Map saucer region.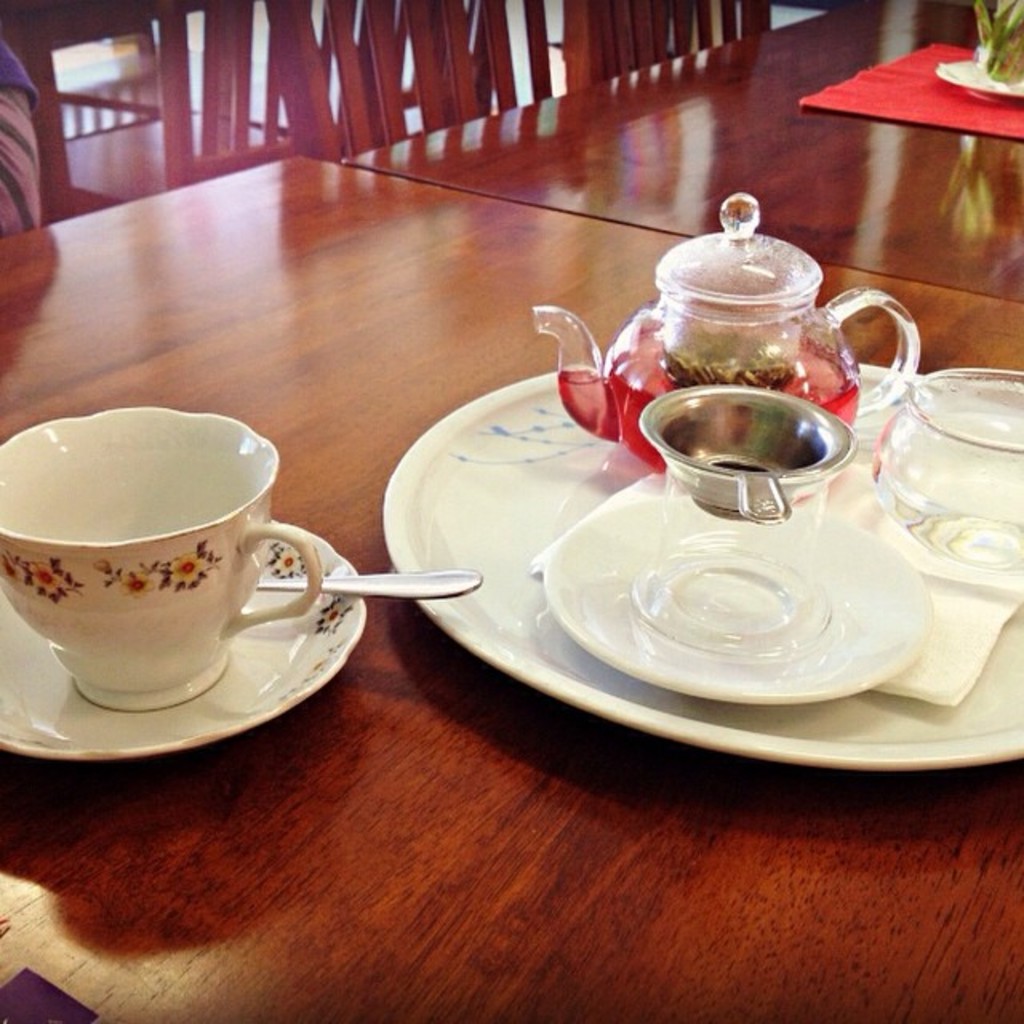
Mapped to {"x1": 0, "y1": 517, "x2": 368, "y2": 758}.
